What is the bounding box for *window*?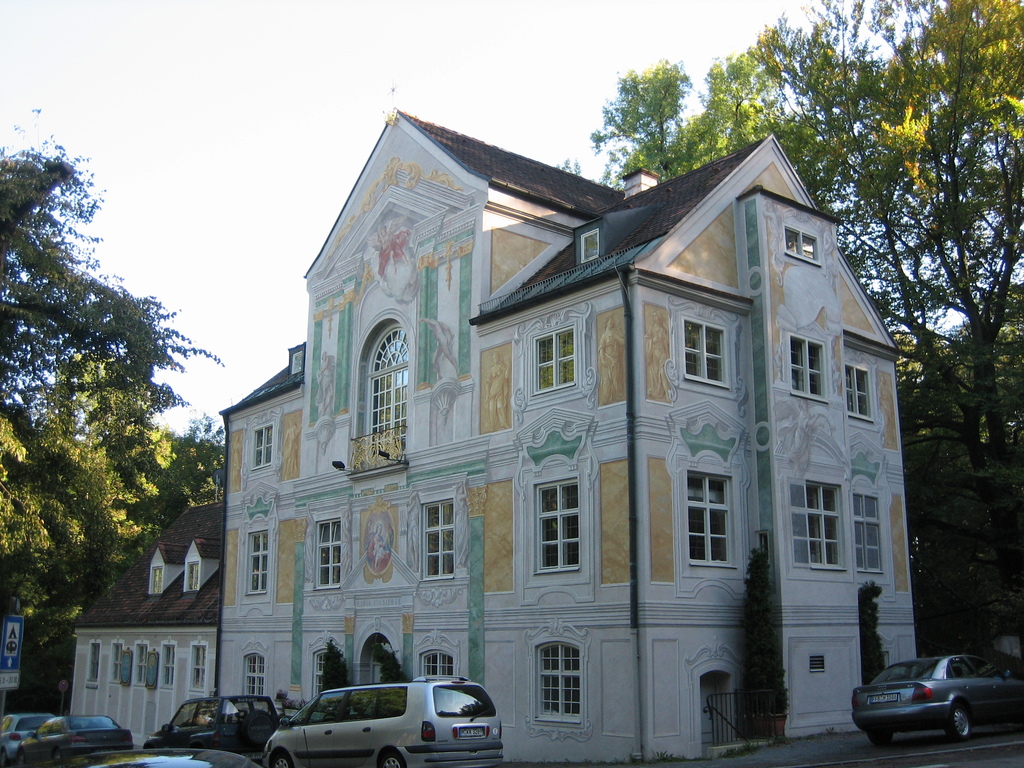
[803, 480, 851, 573].
